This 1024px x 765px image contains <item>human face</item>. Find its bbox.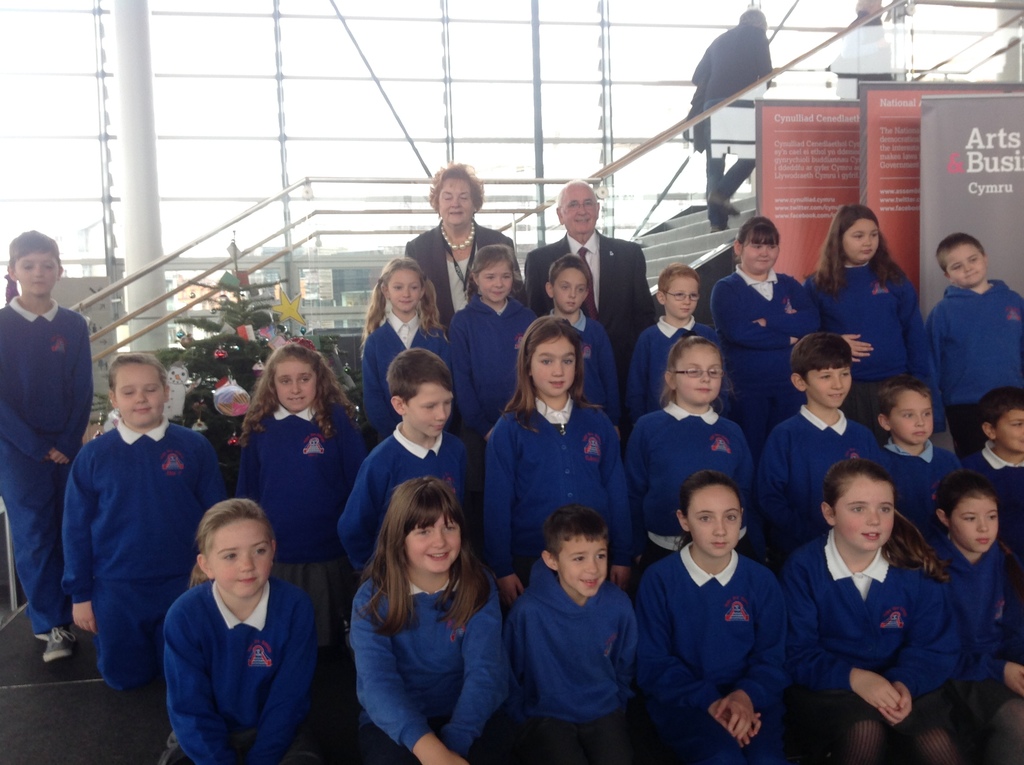
847,225,882,262.
